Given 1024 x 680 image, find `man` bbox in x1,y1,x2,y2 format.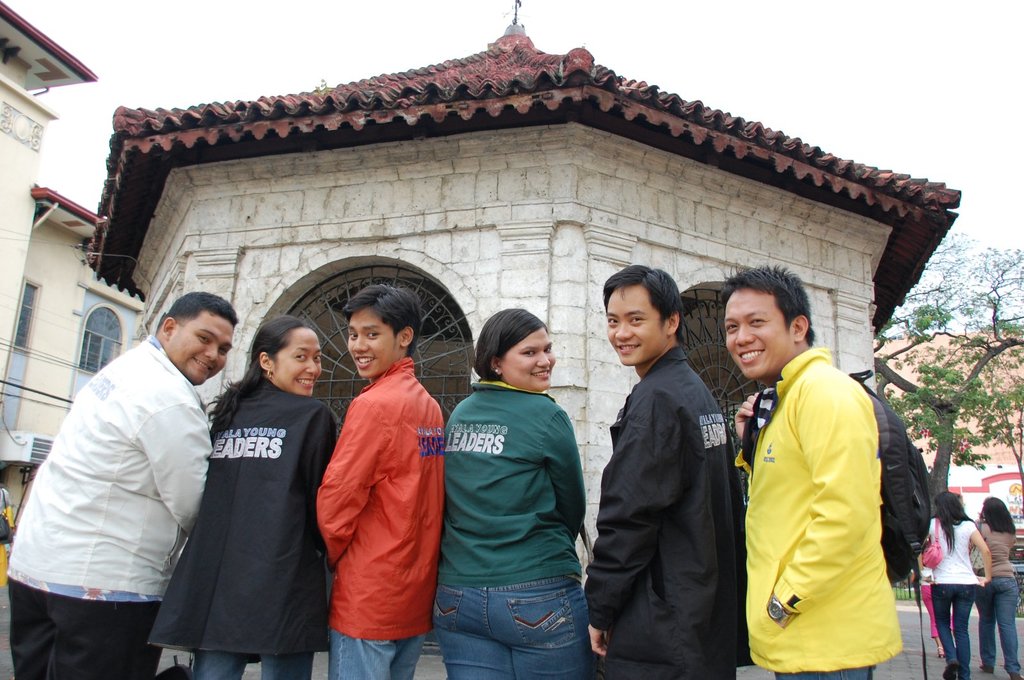
23,249,265,679.
